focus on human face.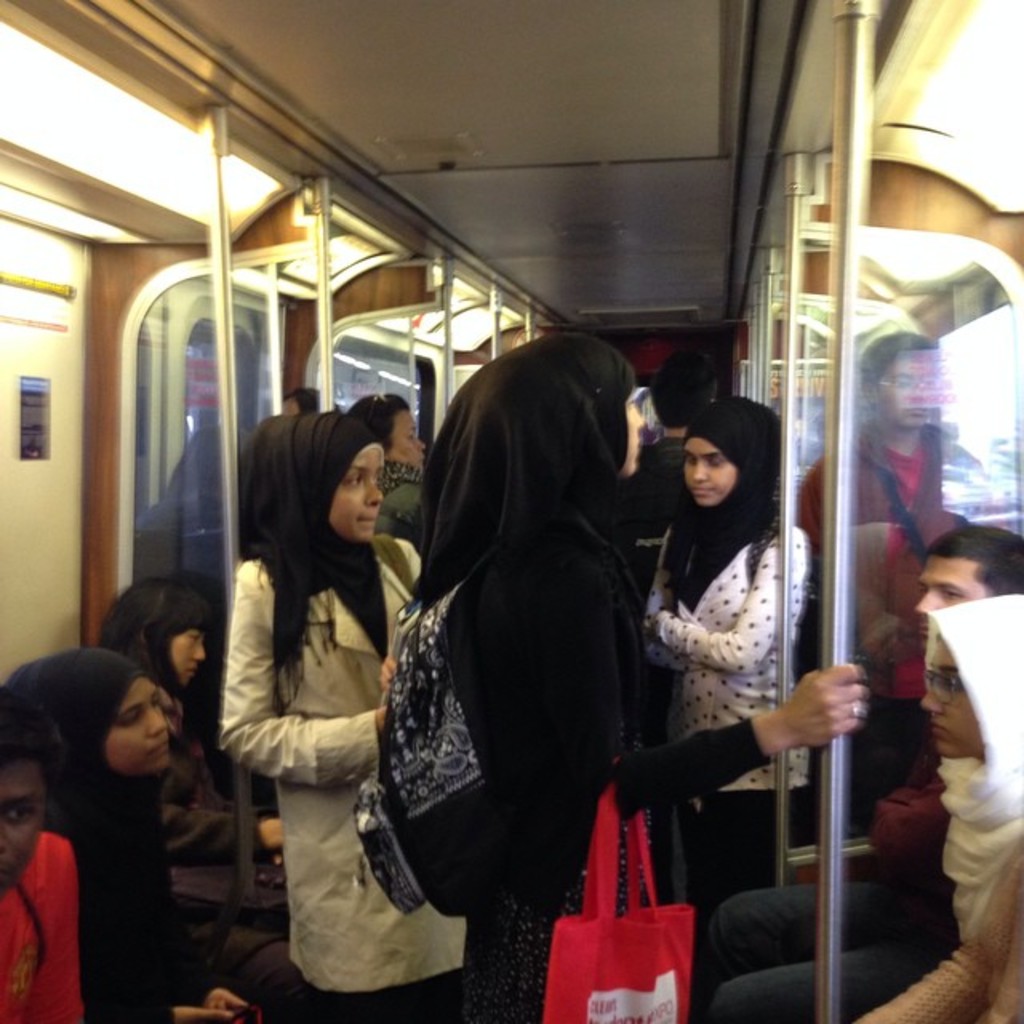
Focused at bbox=(618, 386, 650, 472).
